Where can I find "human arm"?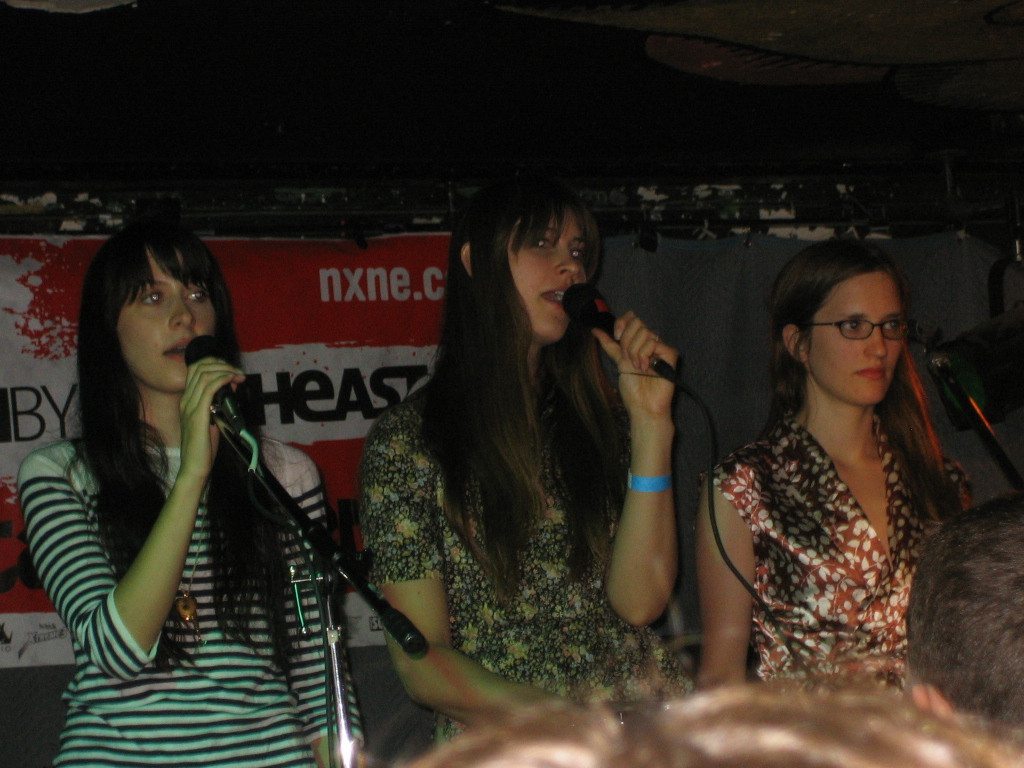
You can find it at region(687, 449, 765, 707).
